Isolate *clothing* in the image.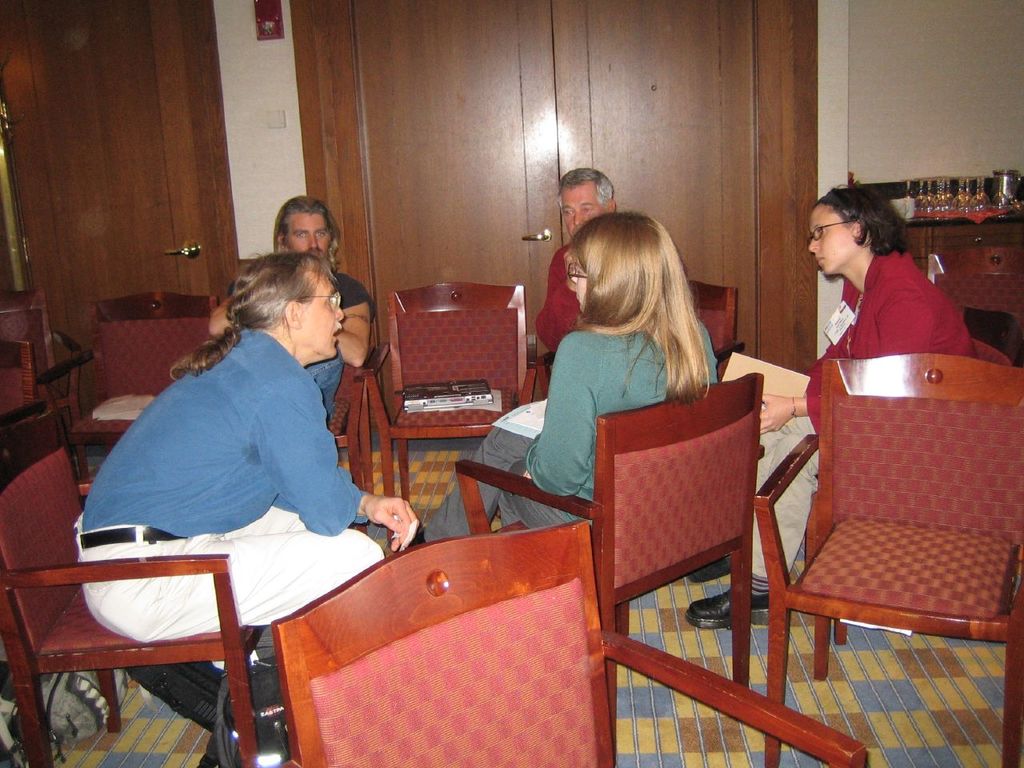
Isolated region: box=[103, 291, 394, 585].
